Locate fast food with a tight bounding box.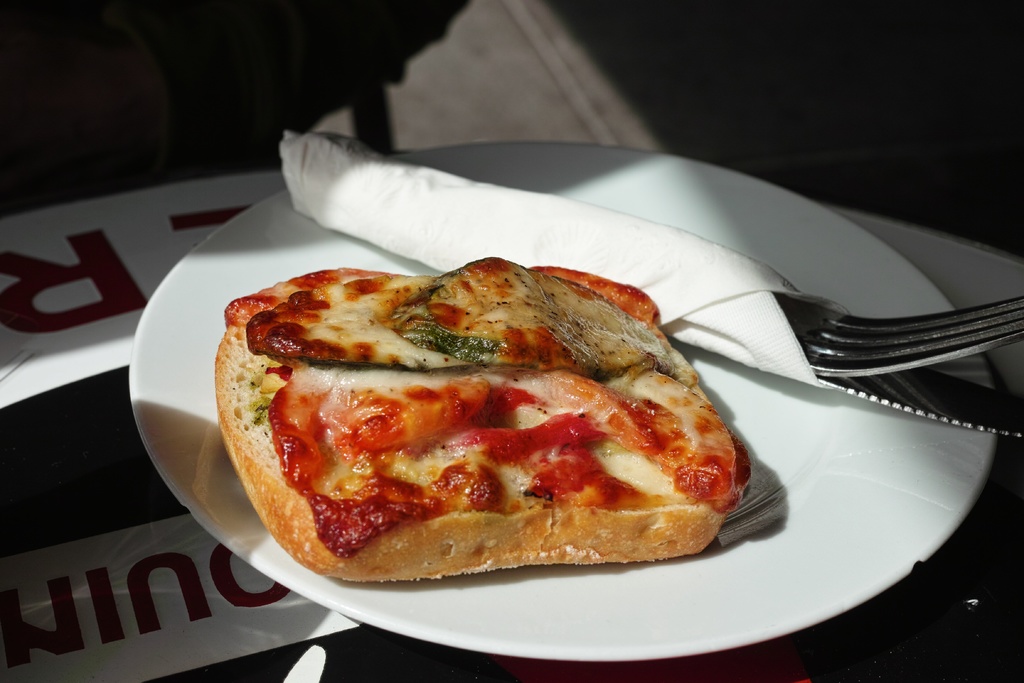
rect(225, 256, 765, 573).
